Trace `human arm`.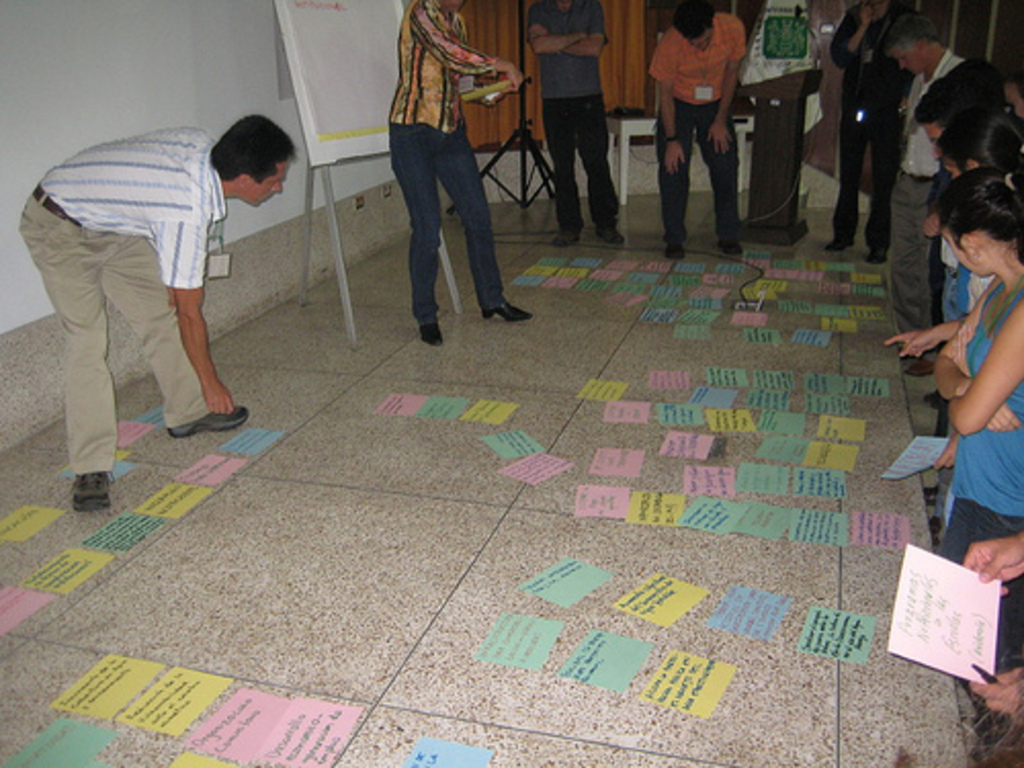
Traced to <region>956, 535, 1022, 590</region>.
